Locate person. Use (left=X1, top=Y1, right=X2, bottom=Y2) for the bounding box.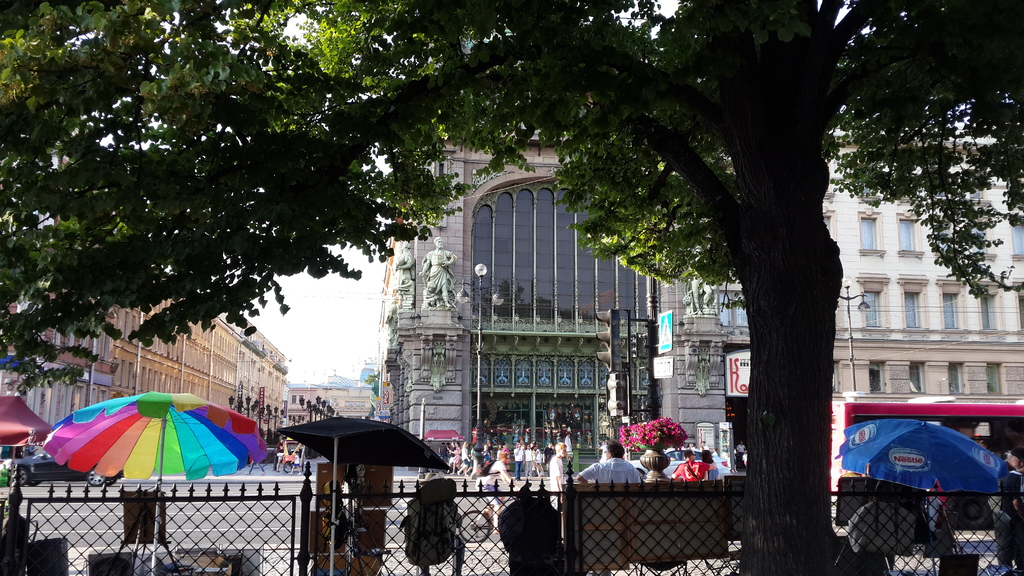
(left=572, top=438, right=643, bottom=487).
